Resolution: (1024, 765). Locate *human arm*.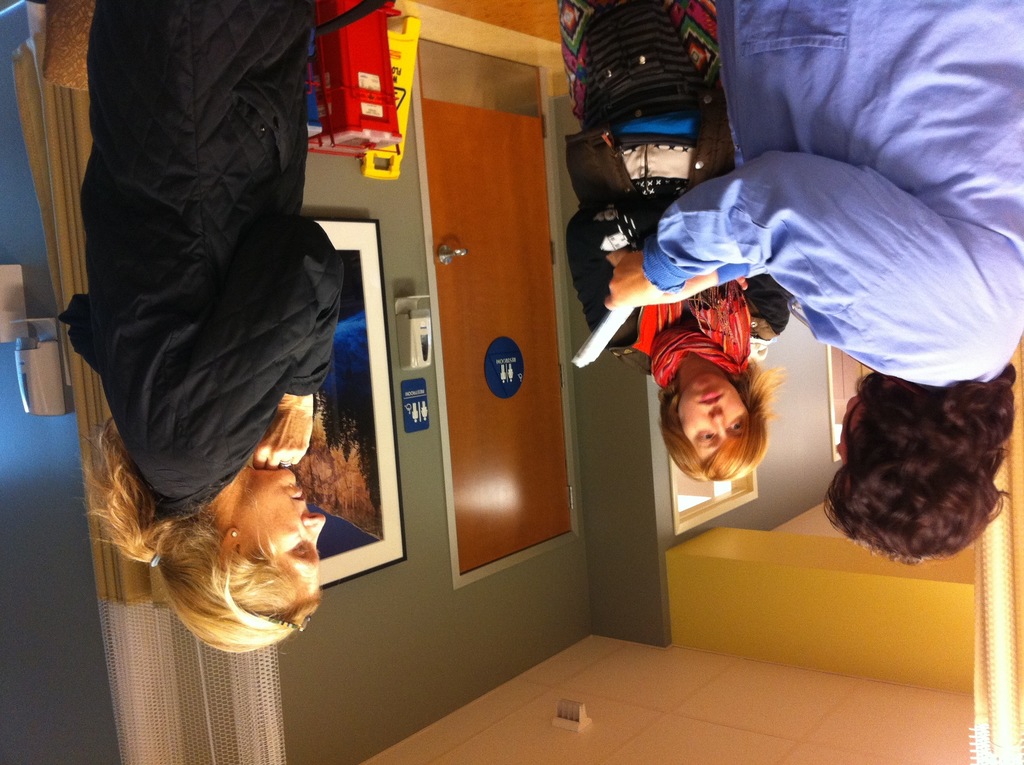
[x1=604, y1=152, x2=960, y2=342].
